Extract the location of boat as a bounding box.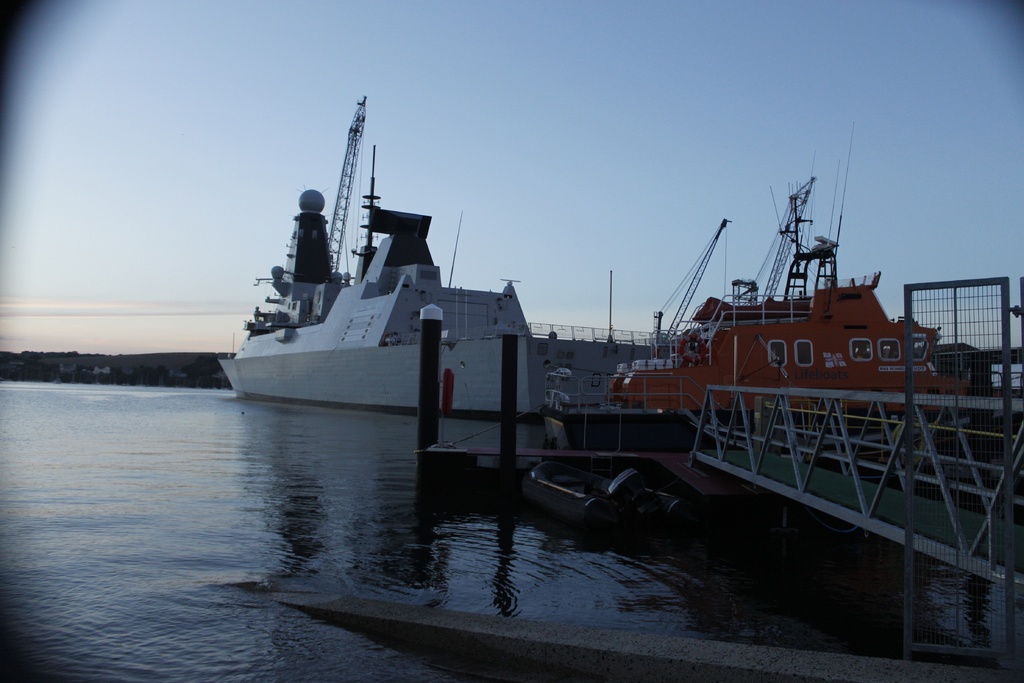
[x1=415, y1=119, x2=1023, y2=470].
